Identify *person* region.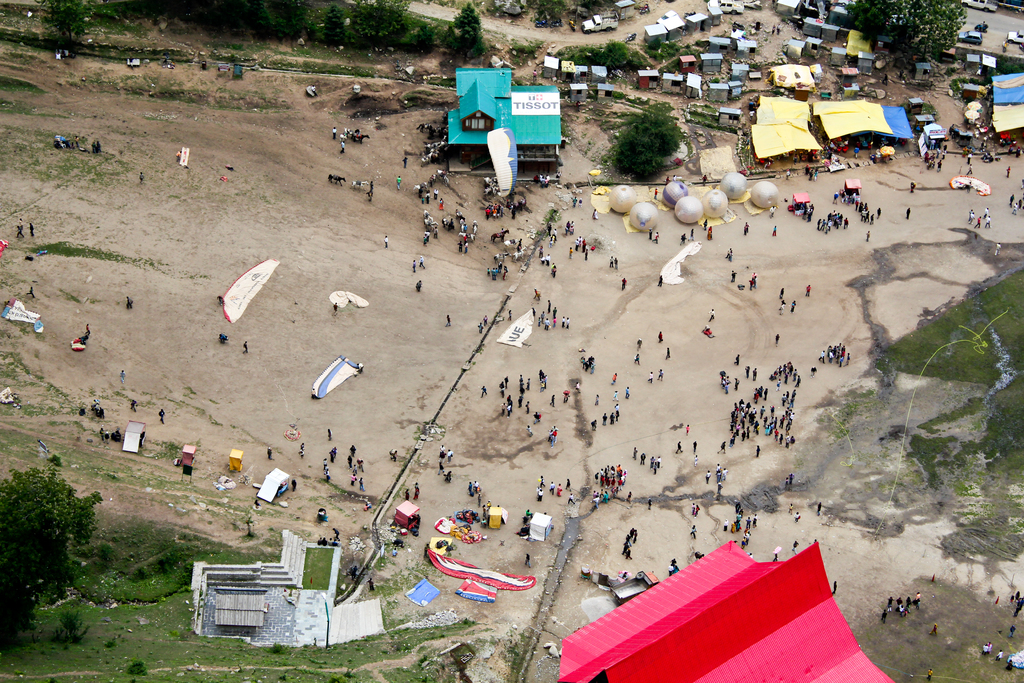
Region: [left=562, top=316, right=566, bottom=328].
